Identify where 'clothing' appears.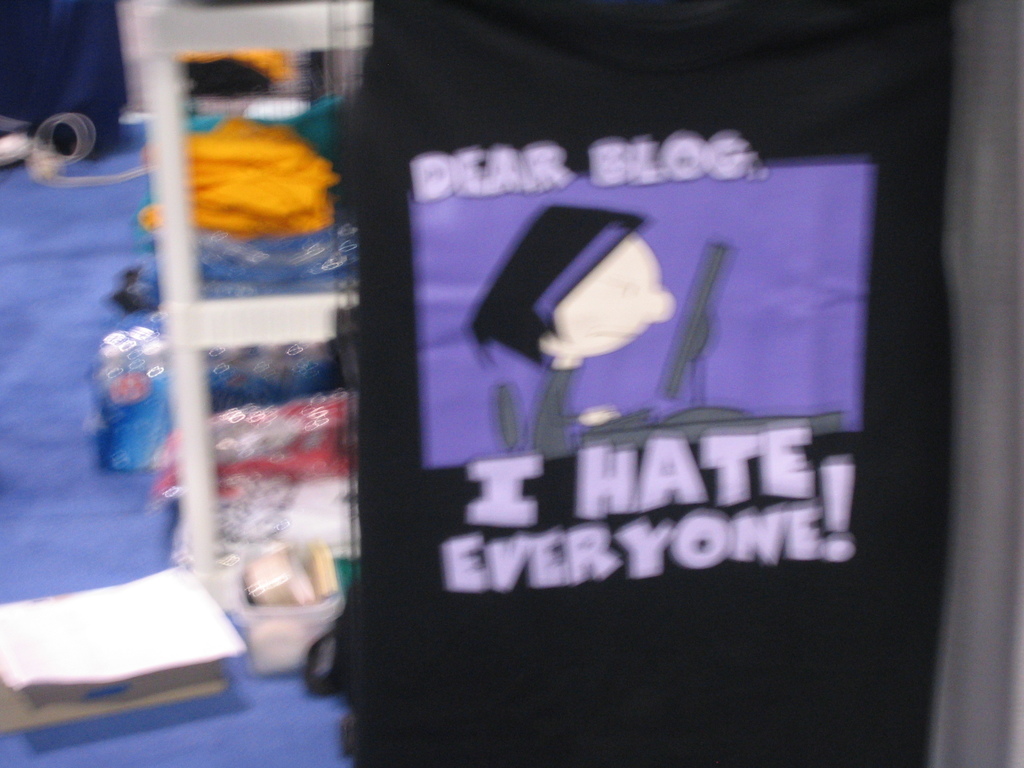
Appears at x1=522 y1=367 x2=588 y2=458.
